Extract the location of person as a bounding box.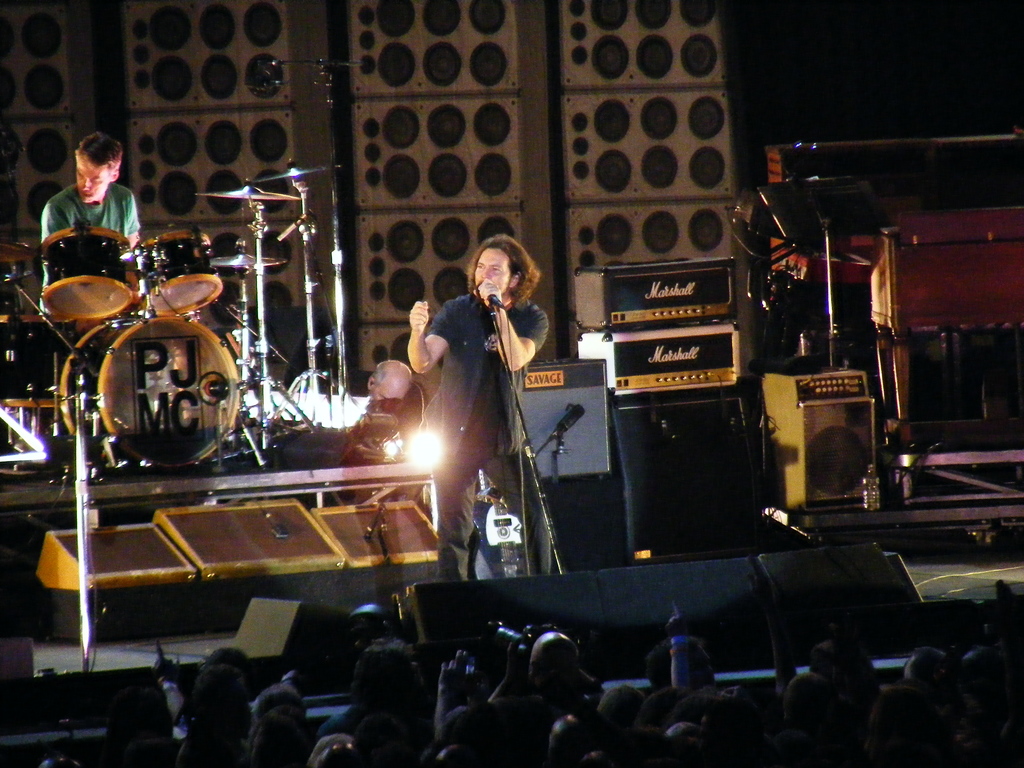
<box>39,128,141,366</box>.
